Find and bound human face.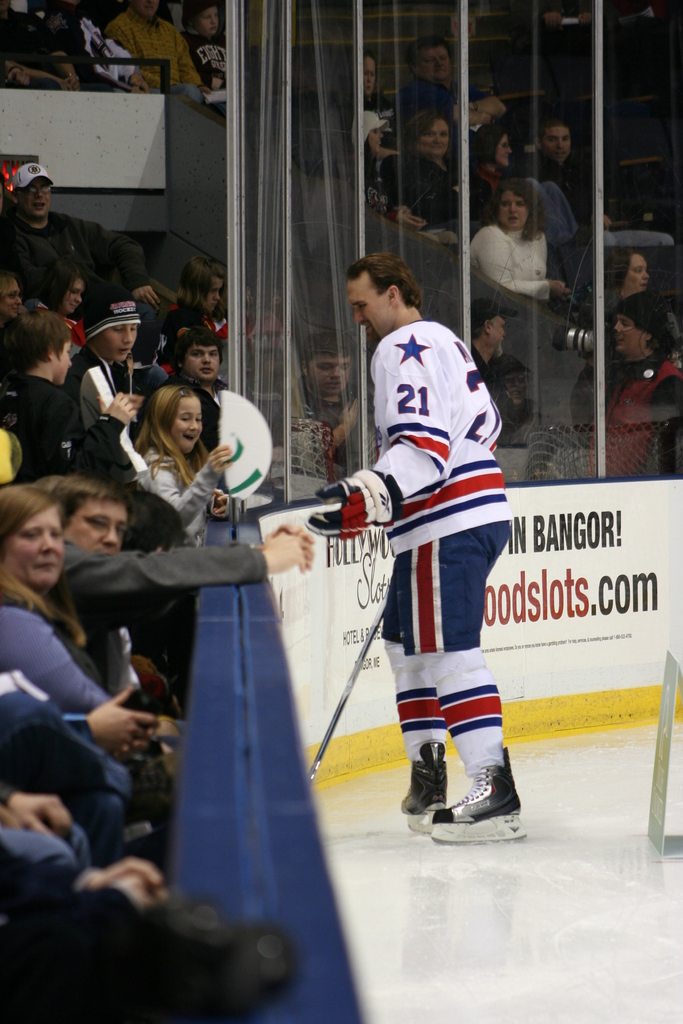
Bound: select_region(52, 340, 71, 382).
